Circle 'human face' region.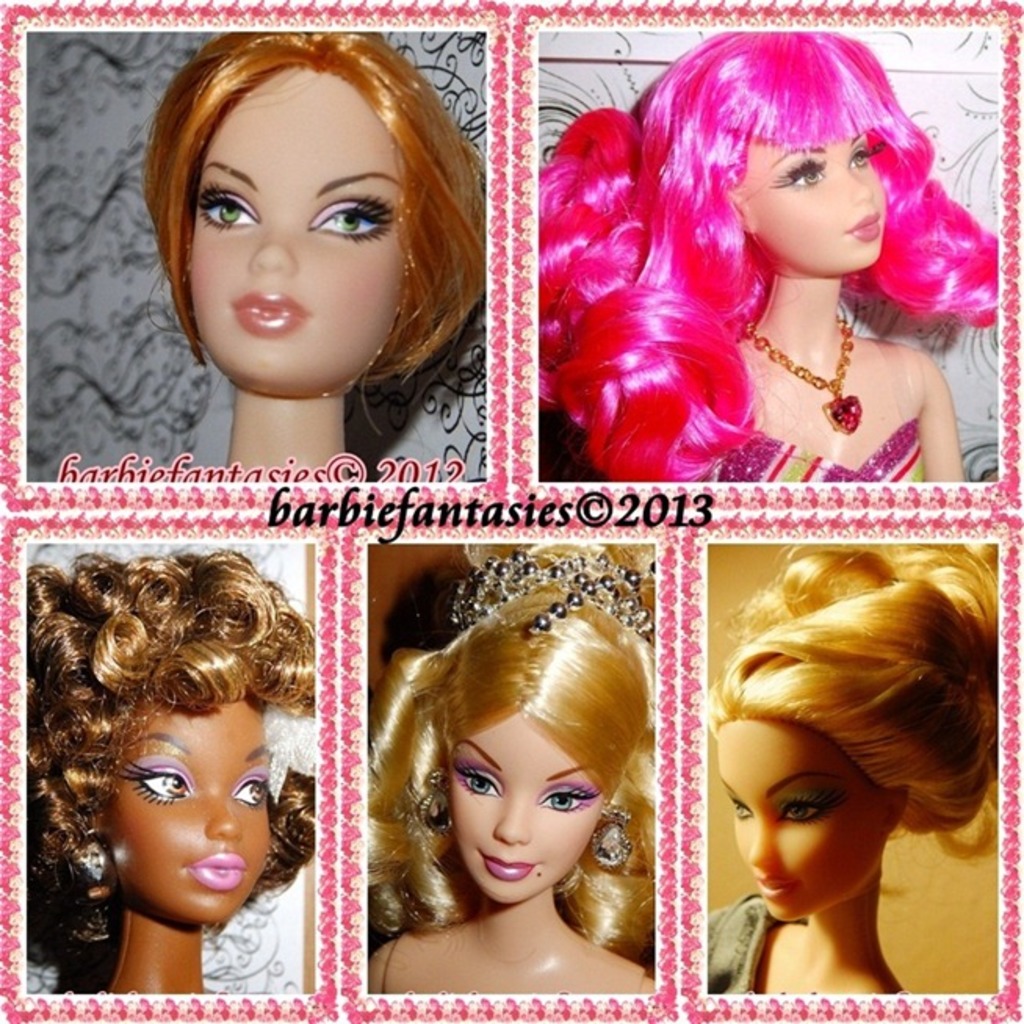
Region: left=446, top=705, right=609, bottom=902.
